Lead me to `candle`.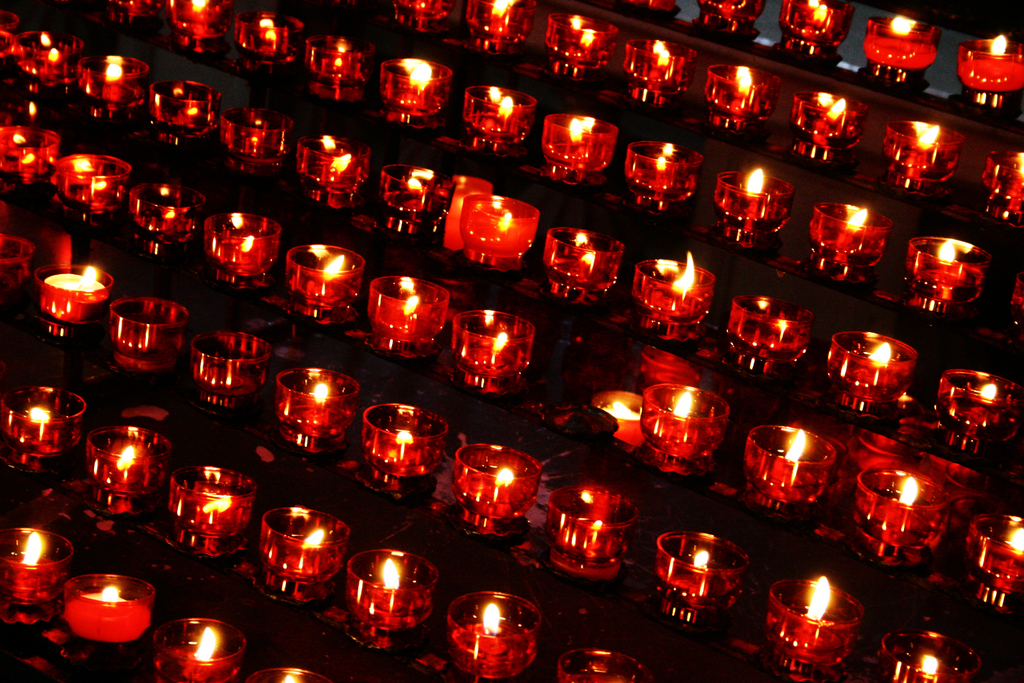
Lead to box=[387, 54, 451, 130].
